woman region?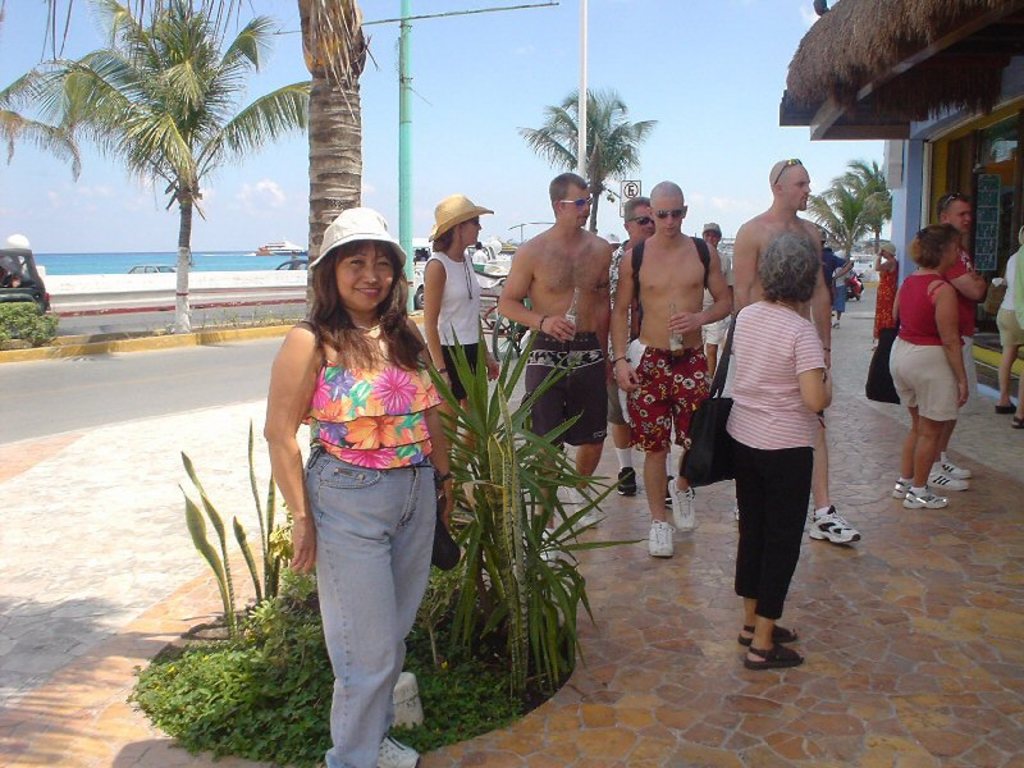
pyautogui.locateOnScreen(264, 211, 462, 740)
